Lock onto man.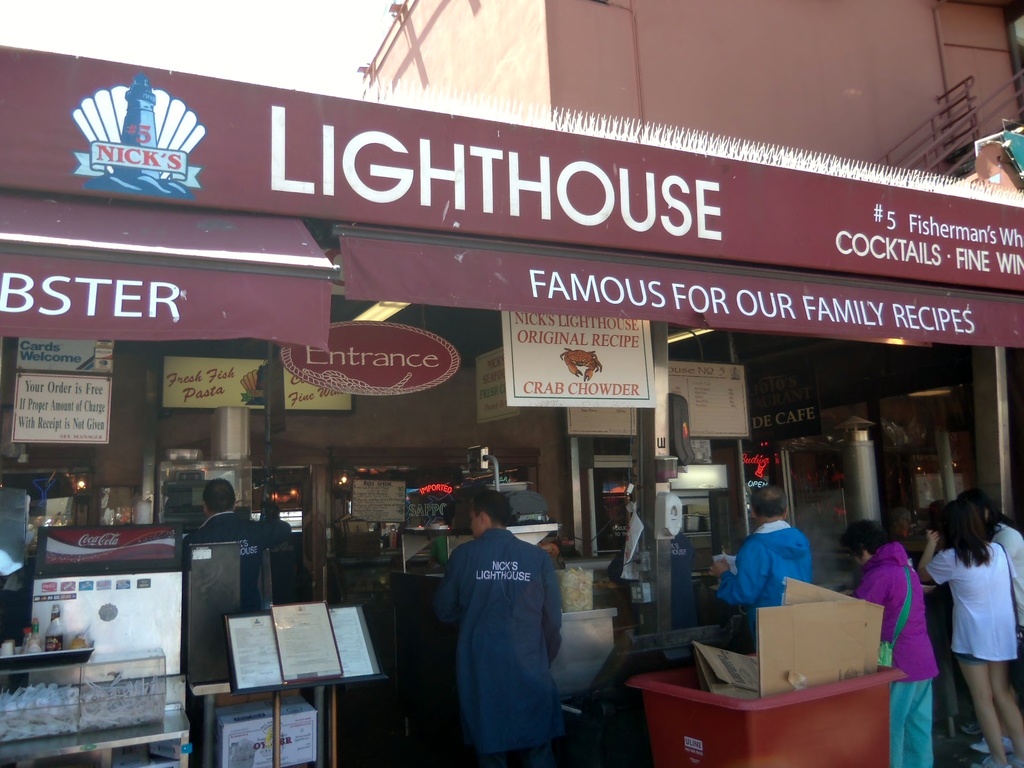
Locked: [174,479,267,612].
